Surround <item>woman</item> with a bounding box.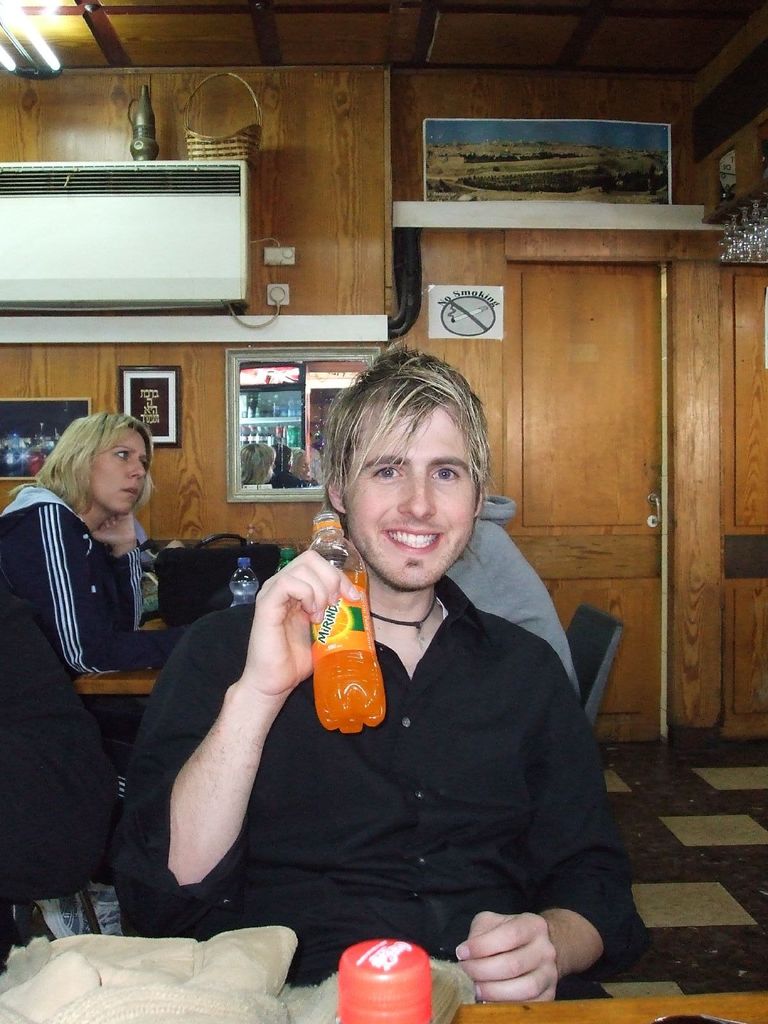
0:406:204:931.
